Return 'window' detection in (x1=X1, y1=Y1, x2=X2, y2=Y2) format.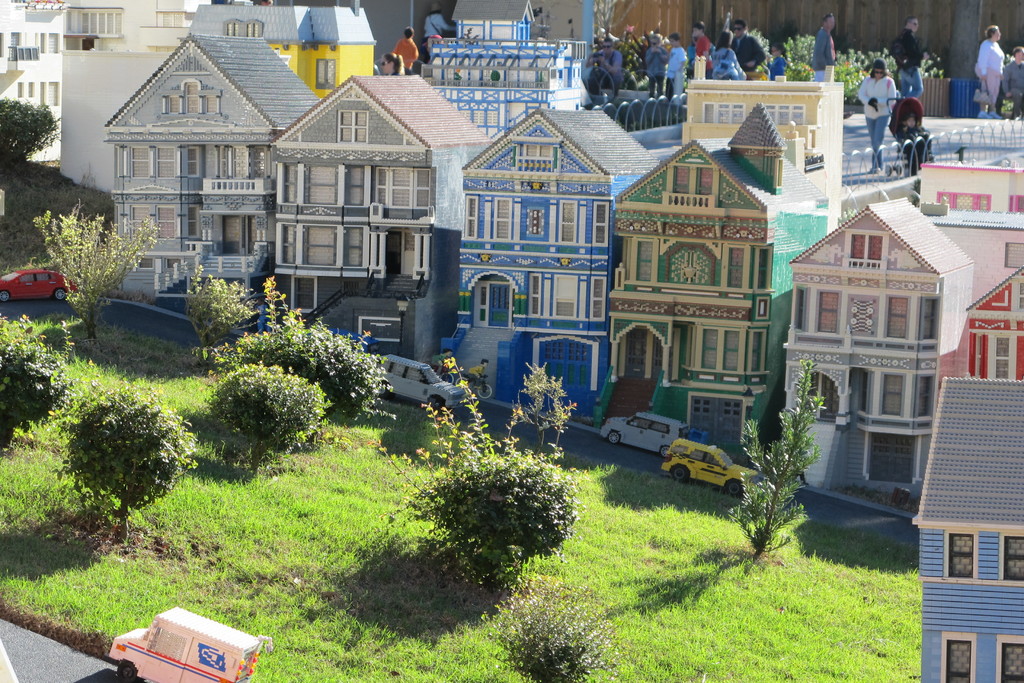
(x1=695, y1=318, x2=750, y2=372).
